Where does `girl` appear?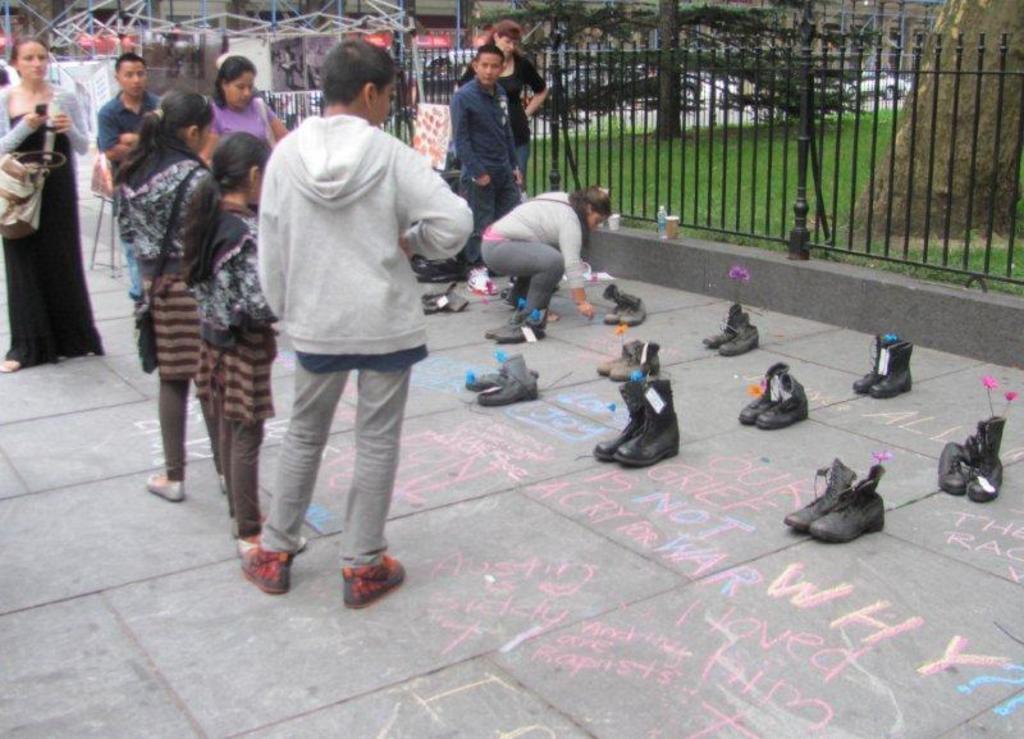
Appears at [129,92,211,497].
